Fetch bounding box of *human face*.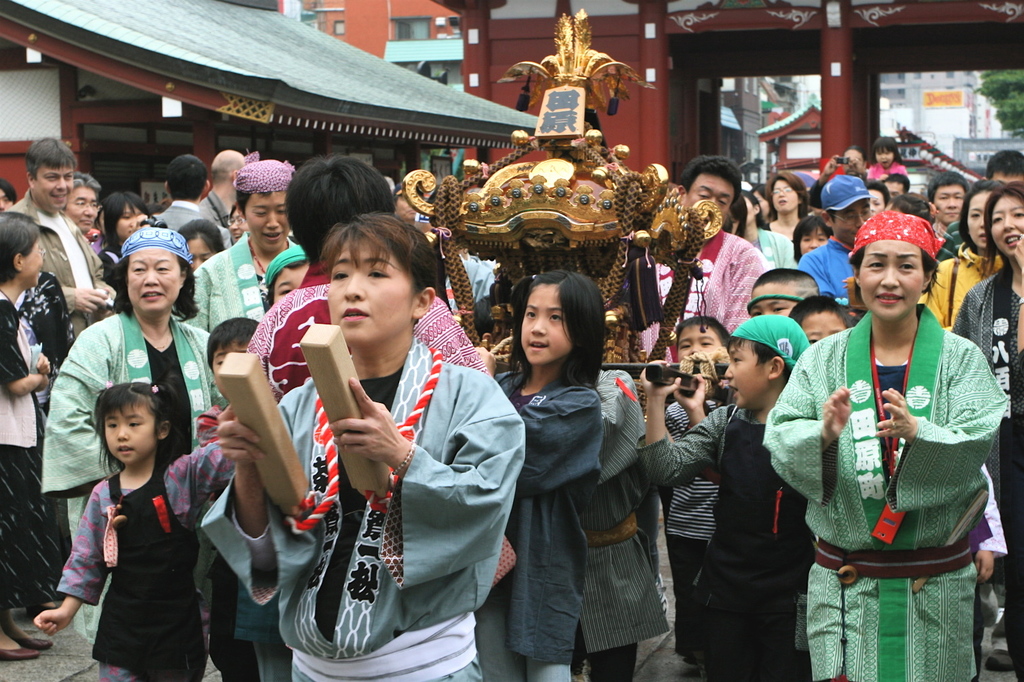
Bbox: bbox(794, 316, 838, 341).
